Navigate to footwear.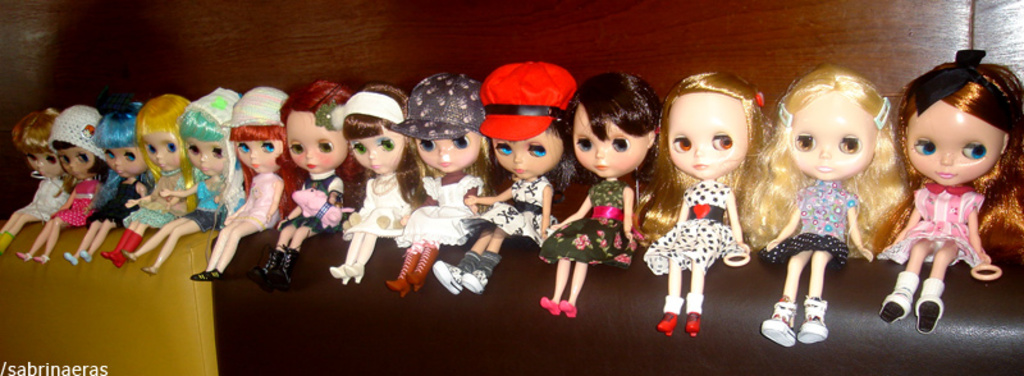
Navigation target: 141, 265, 159, 280.
